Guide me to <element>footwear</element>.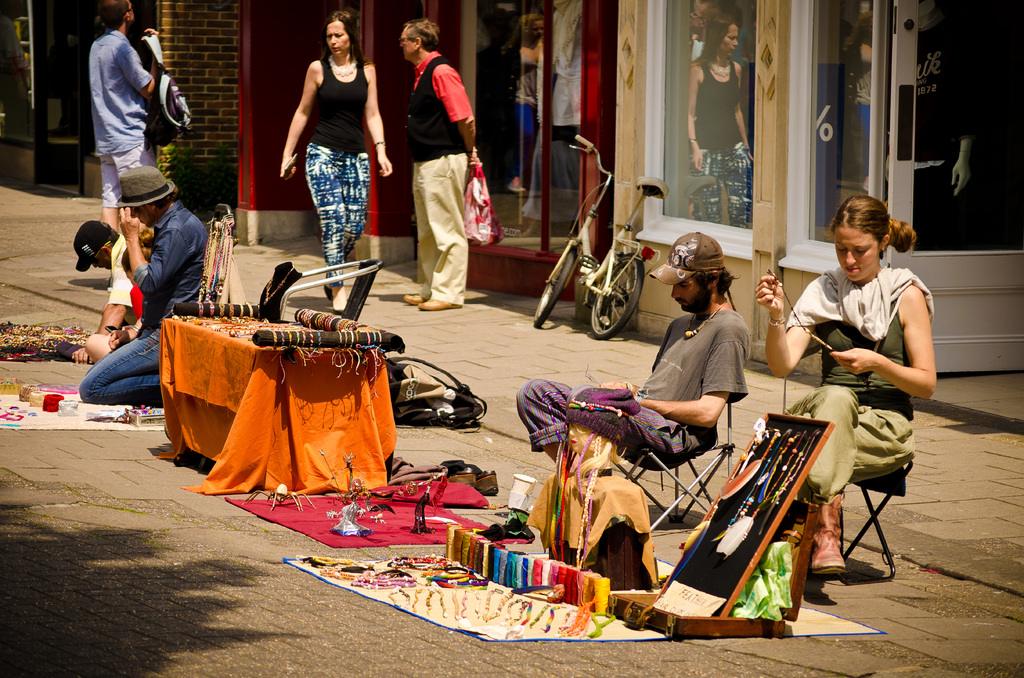
Guidance: 808/503/846/579.
